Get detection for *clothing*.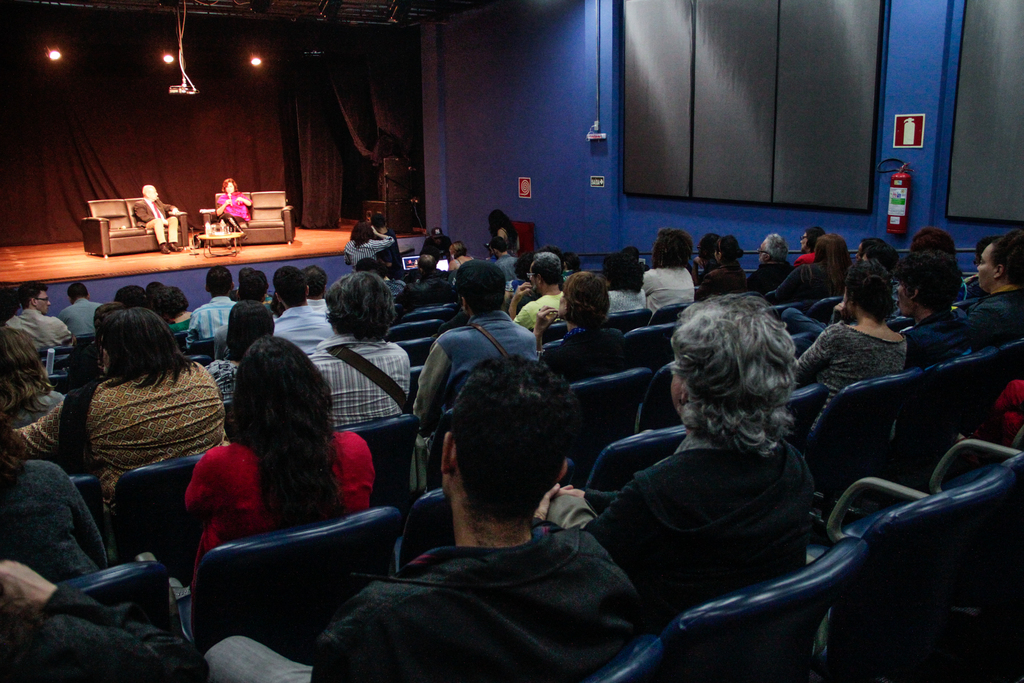
Detection: <box>0,393,68,432</box>.
